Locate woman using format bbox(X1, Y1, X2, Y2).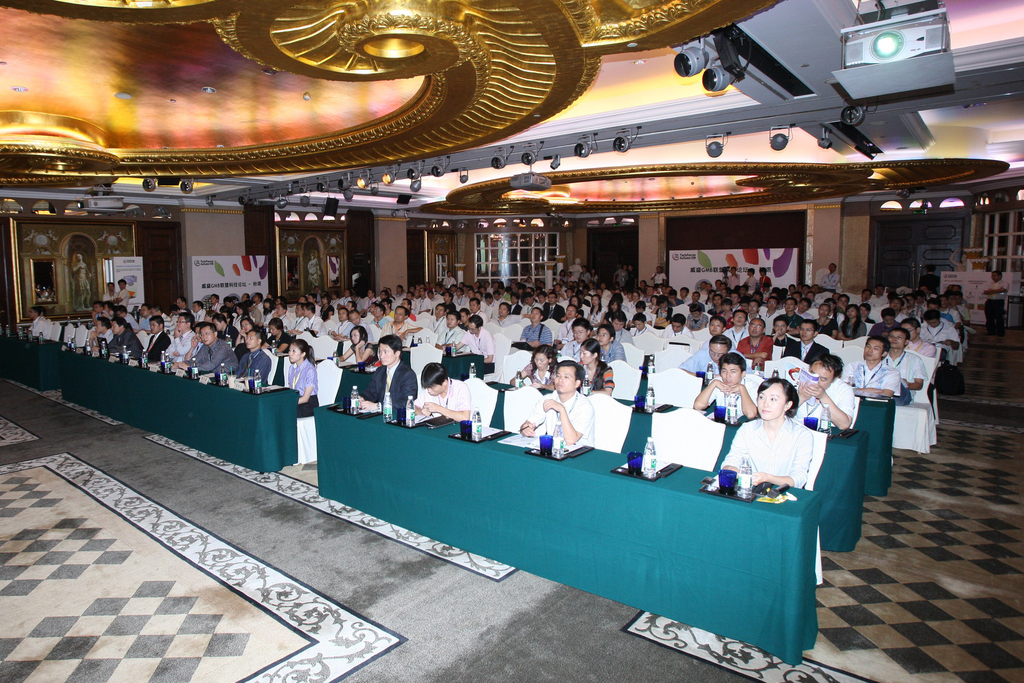
bbox(626, 289, 641, 312).
